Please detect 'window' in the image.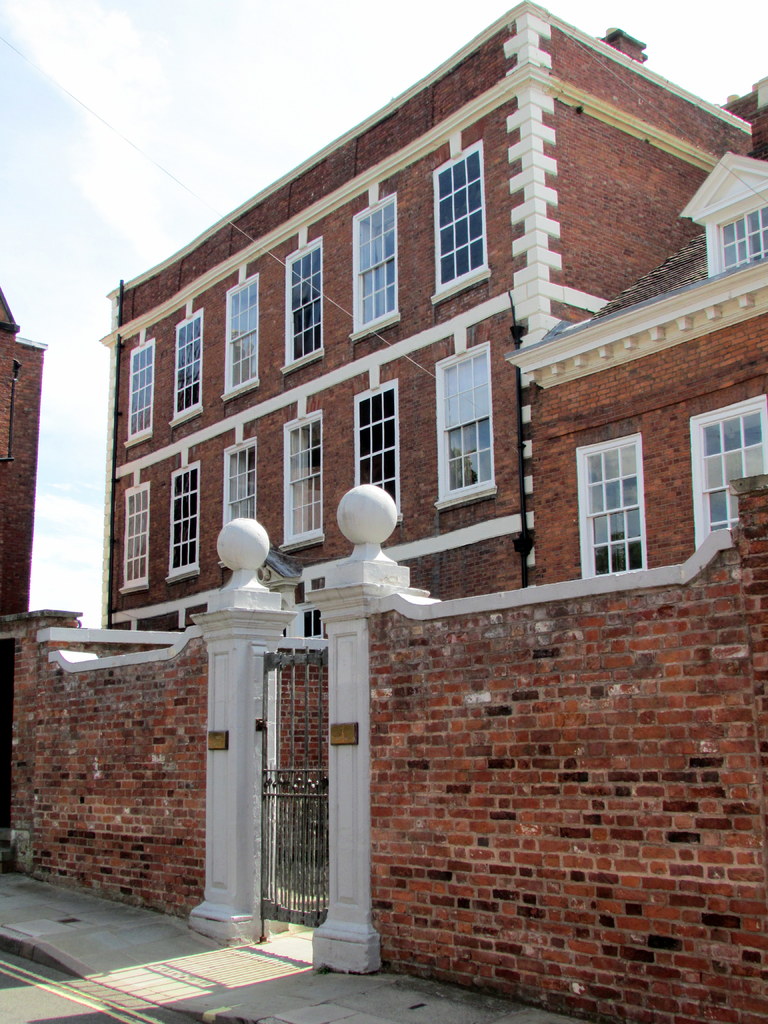
crop(441, 328, 502, 498).
